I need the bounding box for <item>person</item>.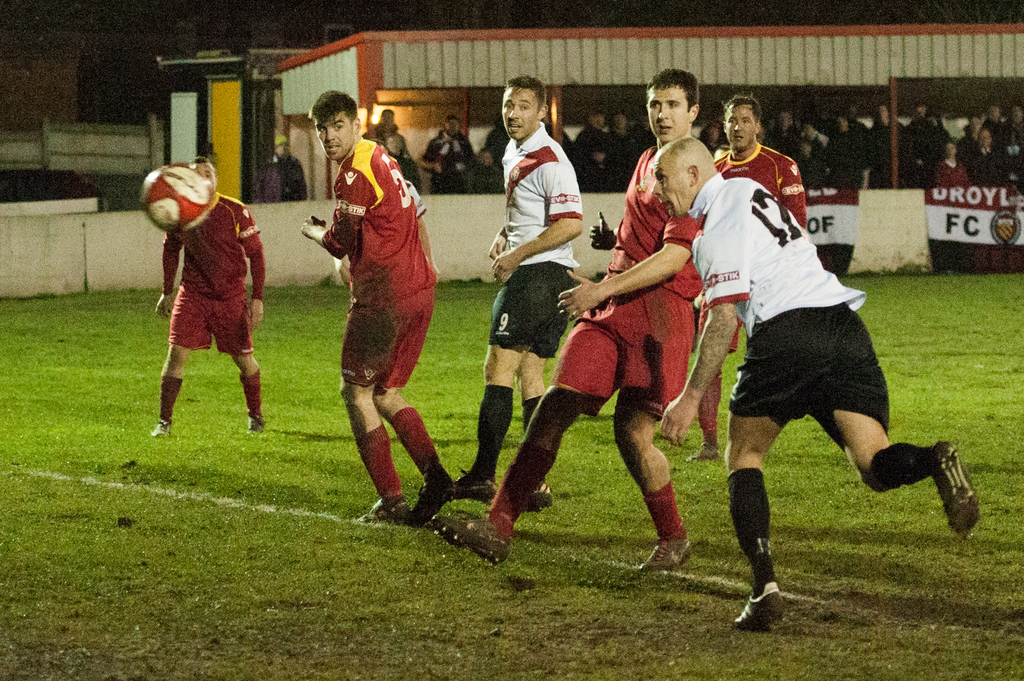
Here it is: x1=431 y1=68 x2=700 y2=566.
